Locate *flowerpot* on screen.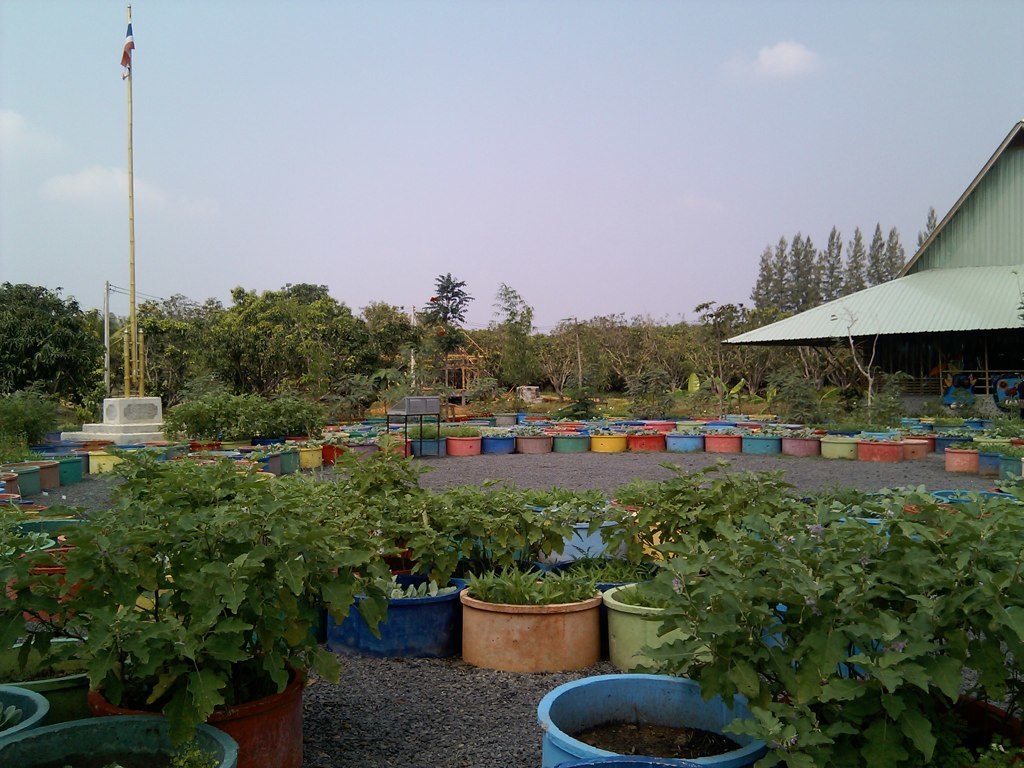
On screen at bbox=[942, 447, 984, 473].
